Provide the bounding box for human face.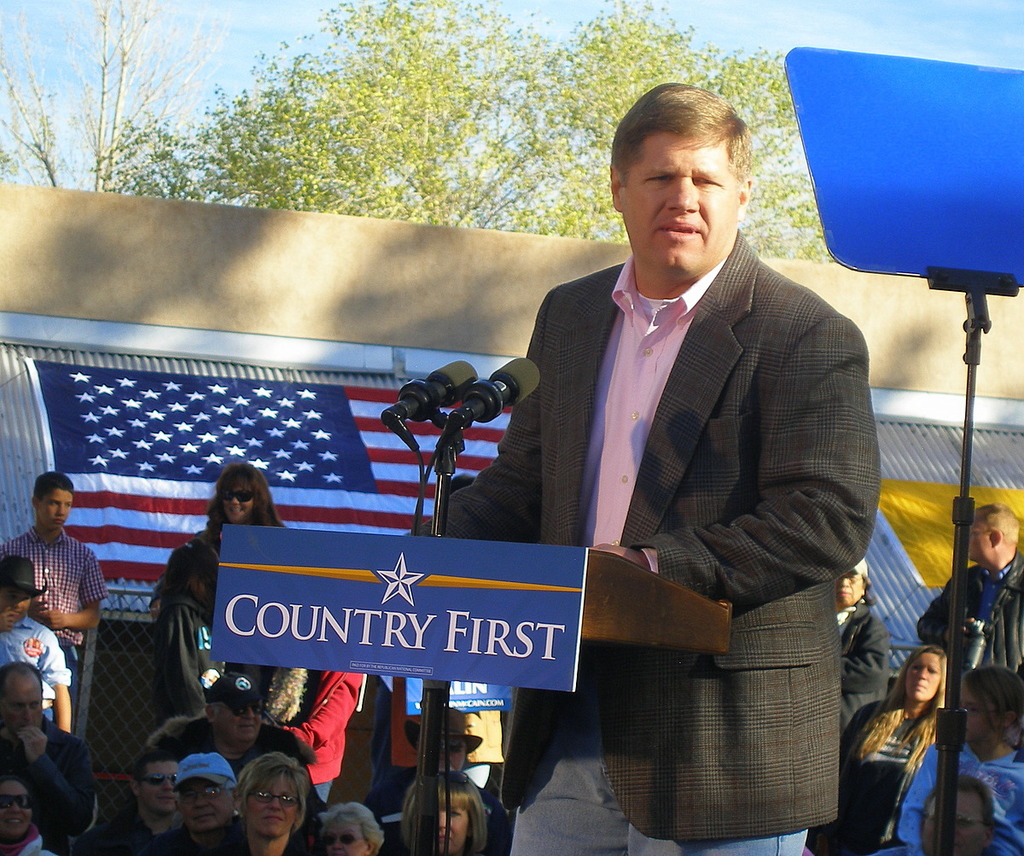
247/772/295/834.
